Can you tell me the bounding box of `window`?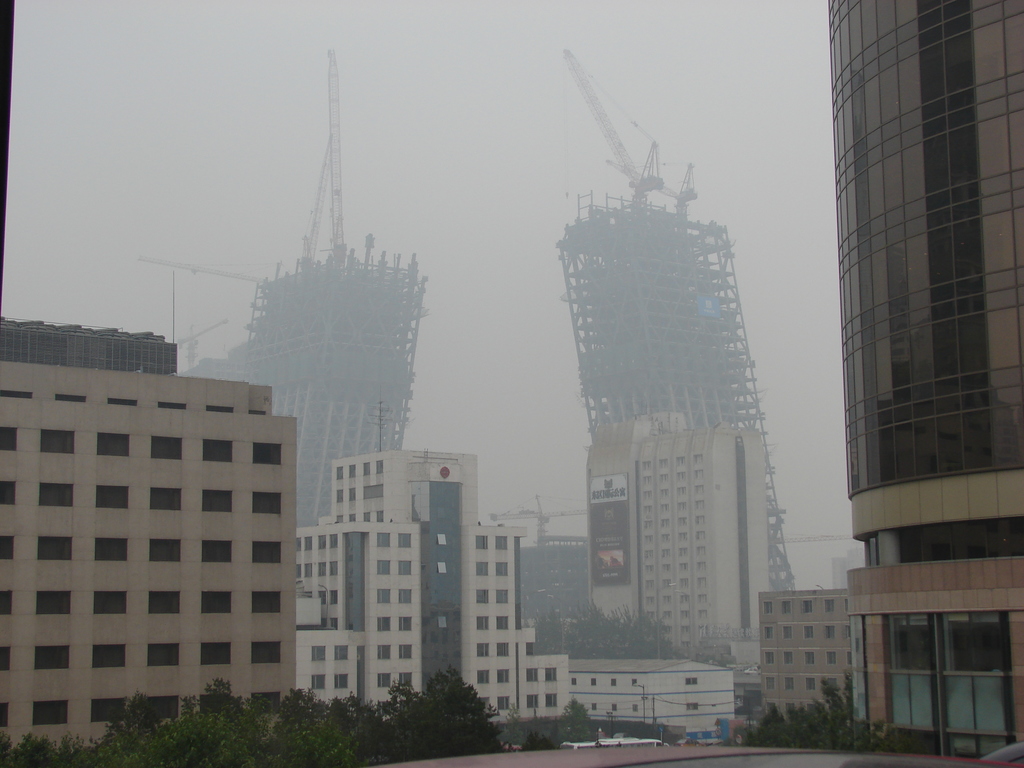
(630,701,639,713).
